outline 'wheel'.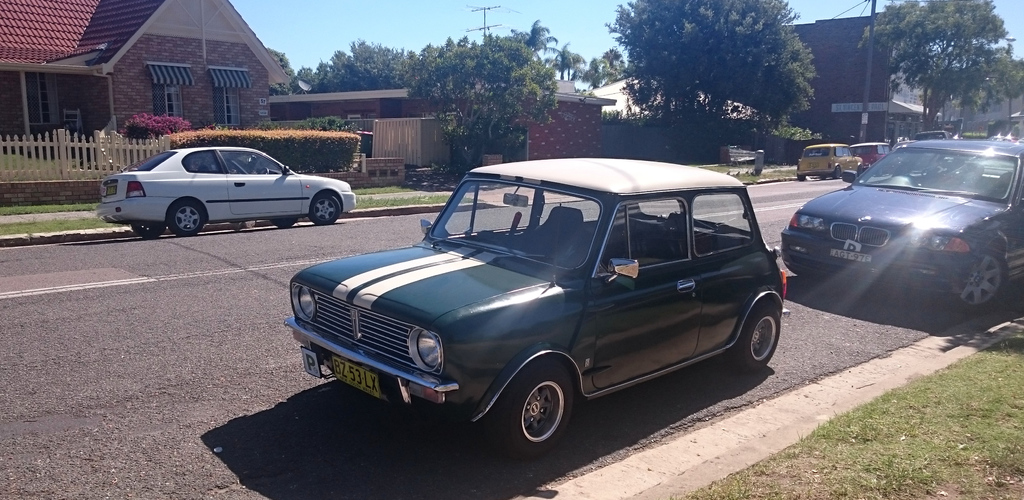
Outline: detection(308, 193, 340, 222).
